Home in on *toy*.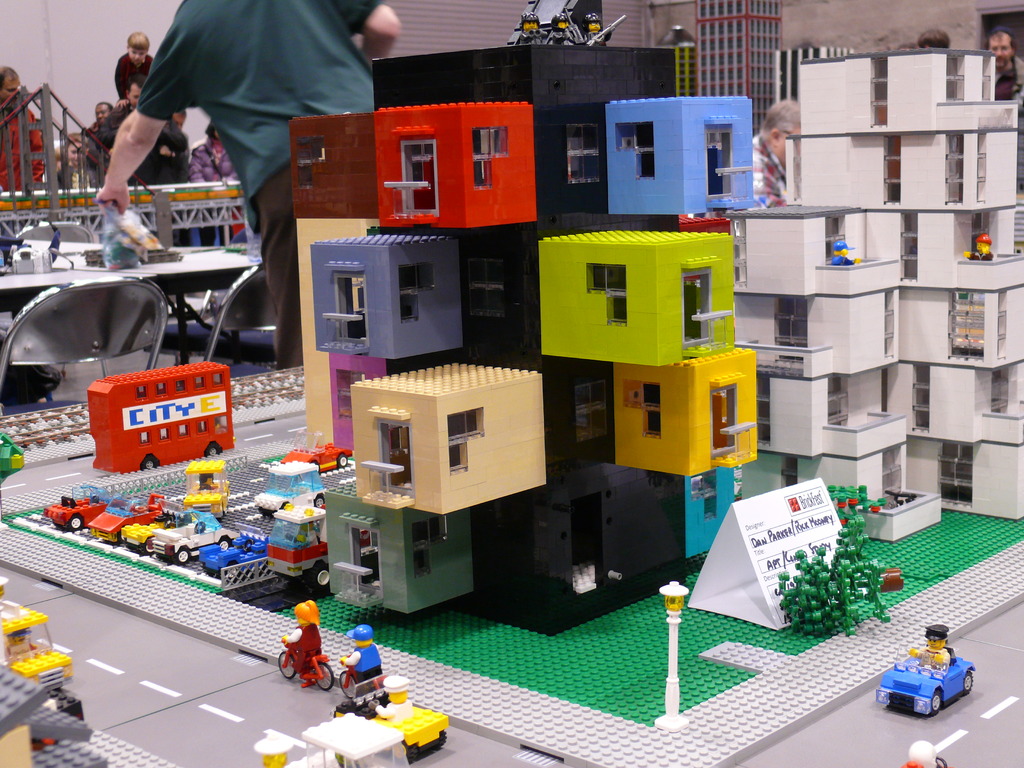
Homed in at left=278, top=428, right=348, bottom=468.
